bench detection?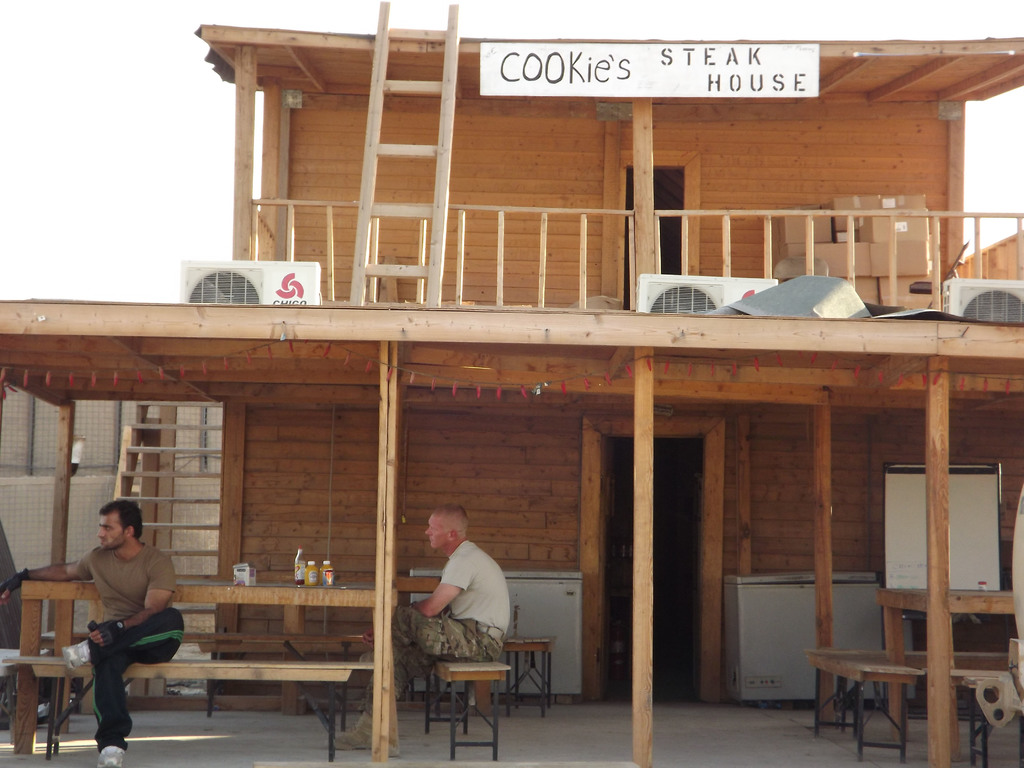
BBox(182, 634, 365, 732)
